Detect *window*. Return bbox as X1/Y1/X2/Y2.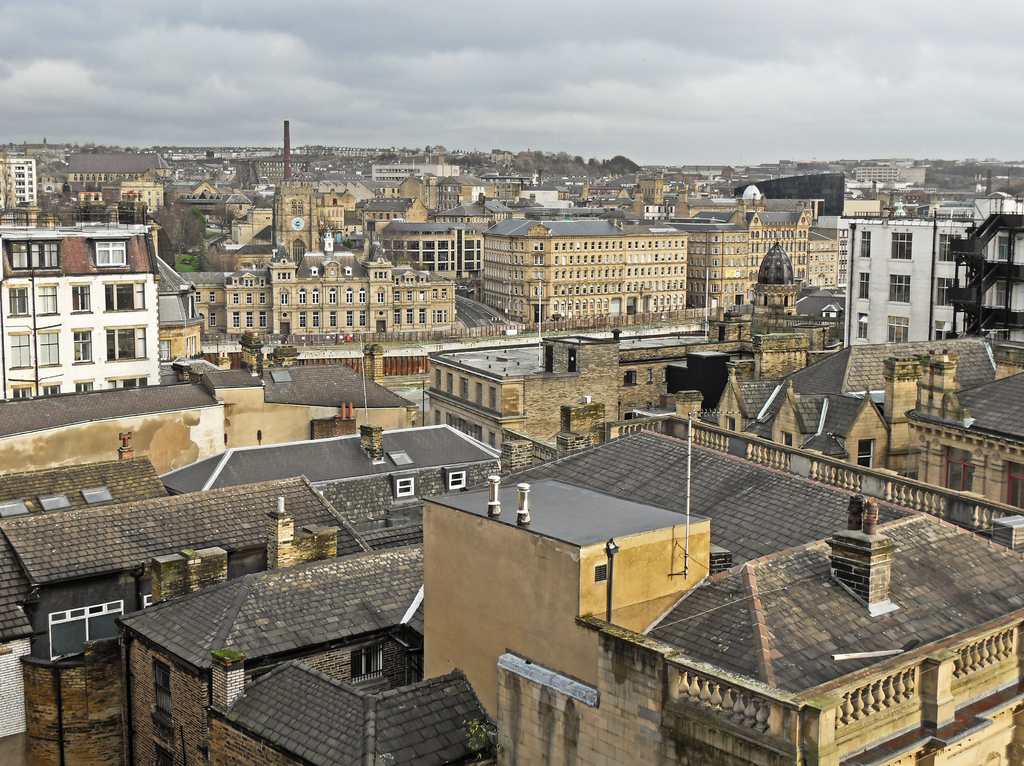
726/417/735/432.
